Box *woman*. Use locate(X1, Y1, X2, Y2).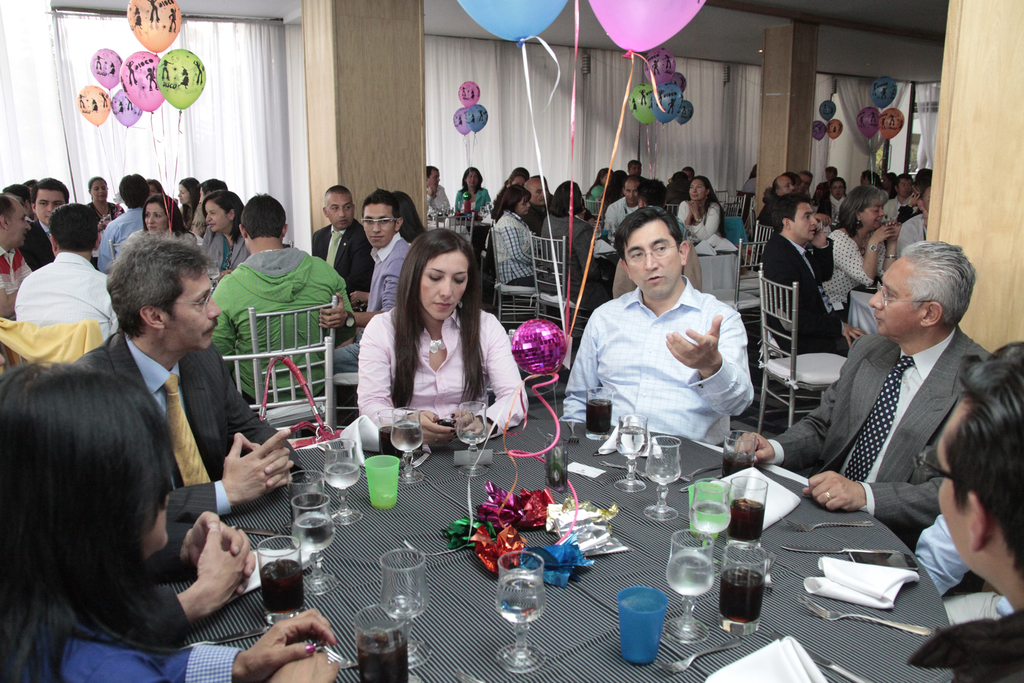
locate(665, 173, 696, 204).
